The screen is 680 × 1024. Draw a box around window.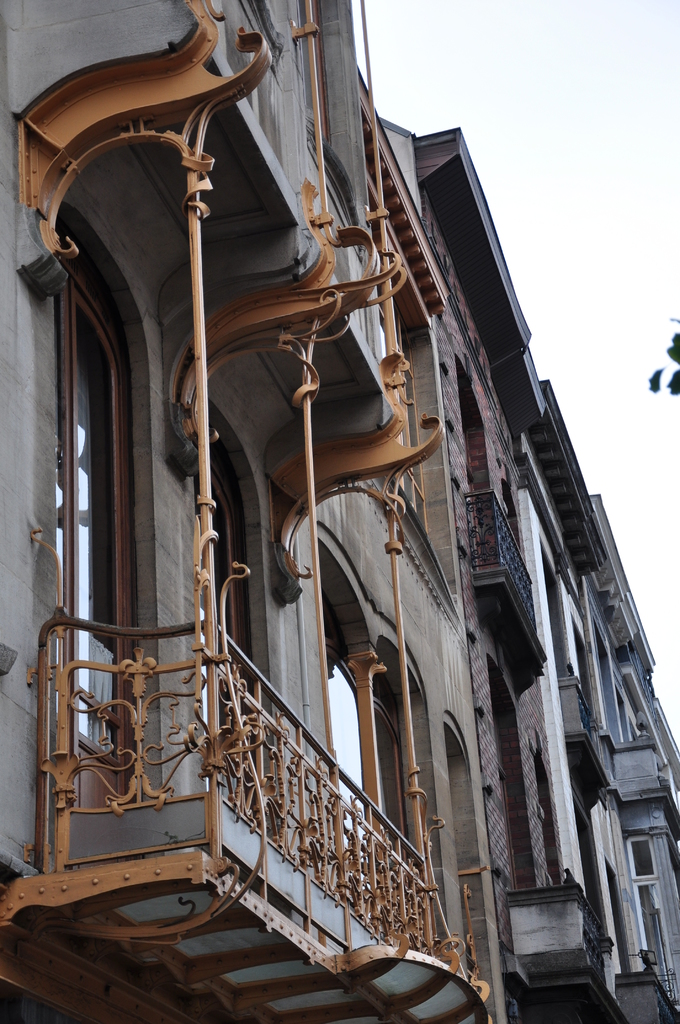
left=200, top=452, right=258, bottom=820.
